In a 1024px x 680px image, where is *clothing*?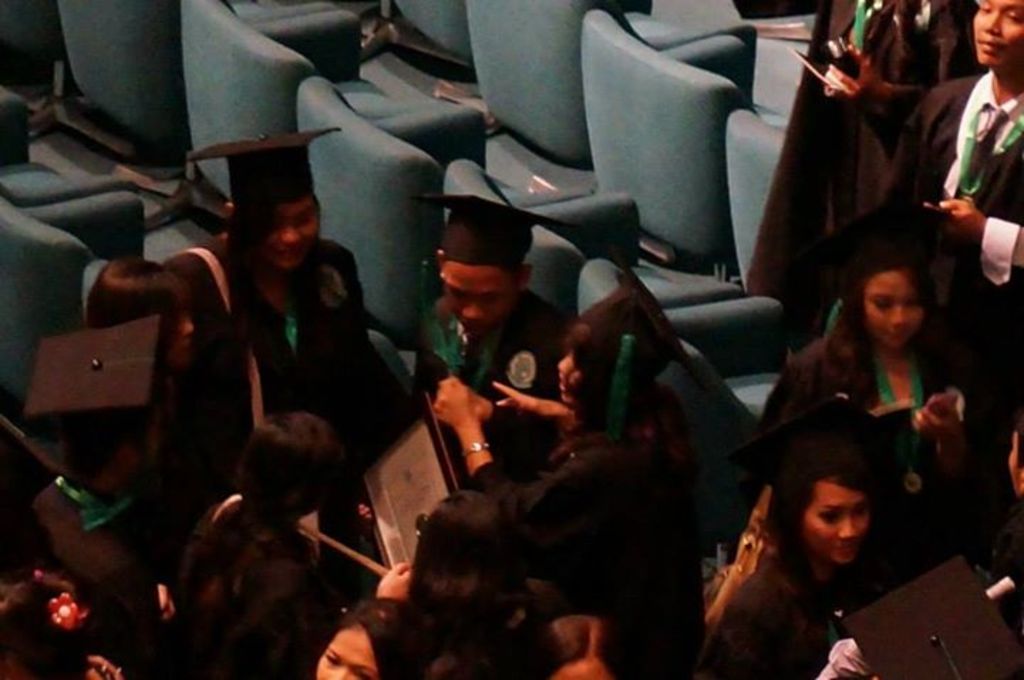
(left=374, top=582, right=509, bottom=679).
